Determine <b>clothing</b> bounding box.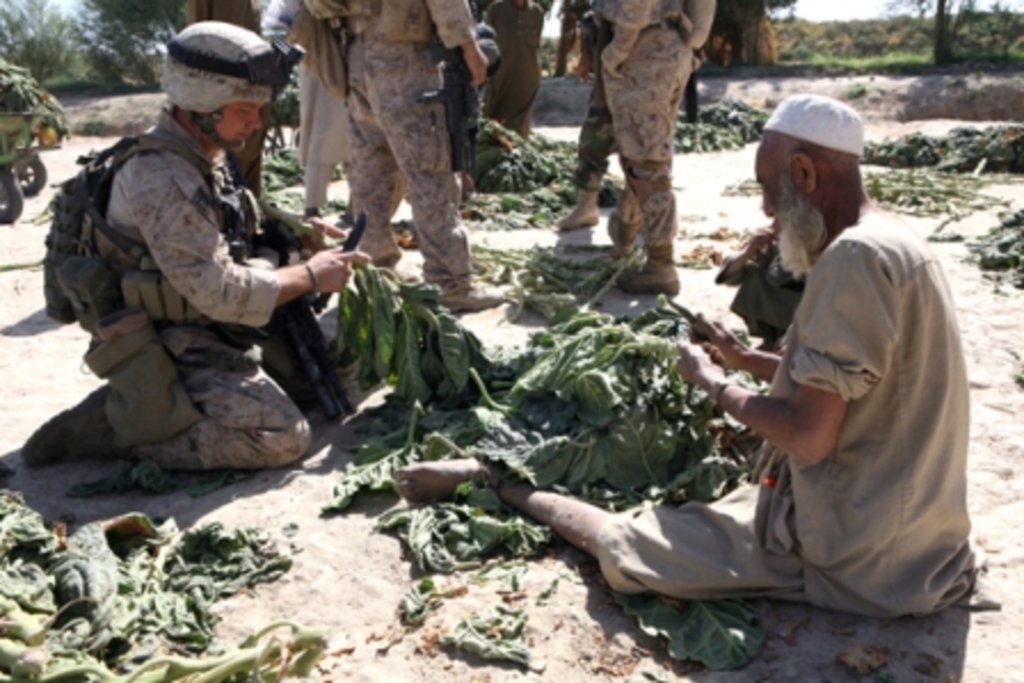
Determined: pyautogui.locateOnScreen(592, 0, 697, 258).
